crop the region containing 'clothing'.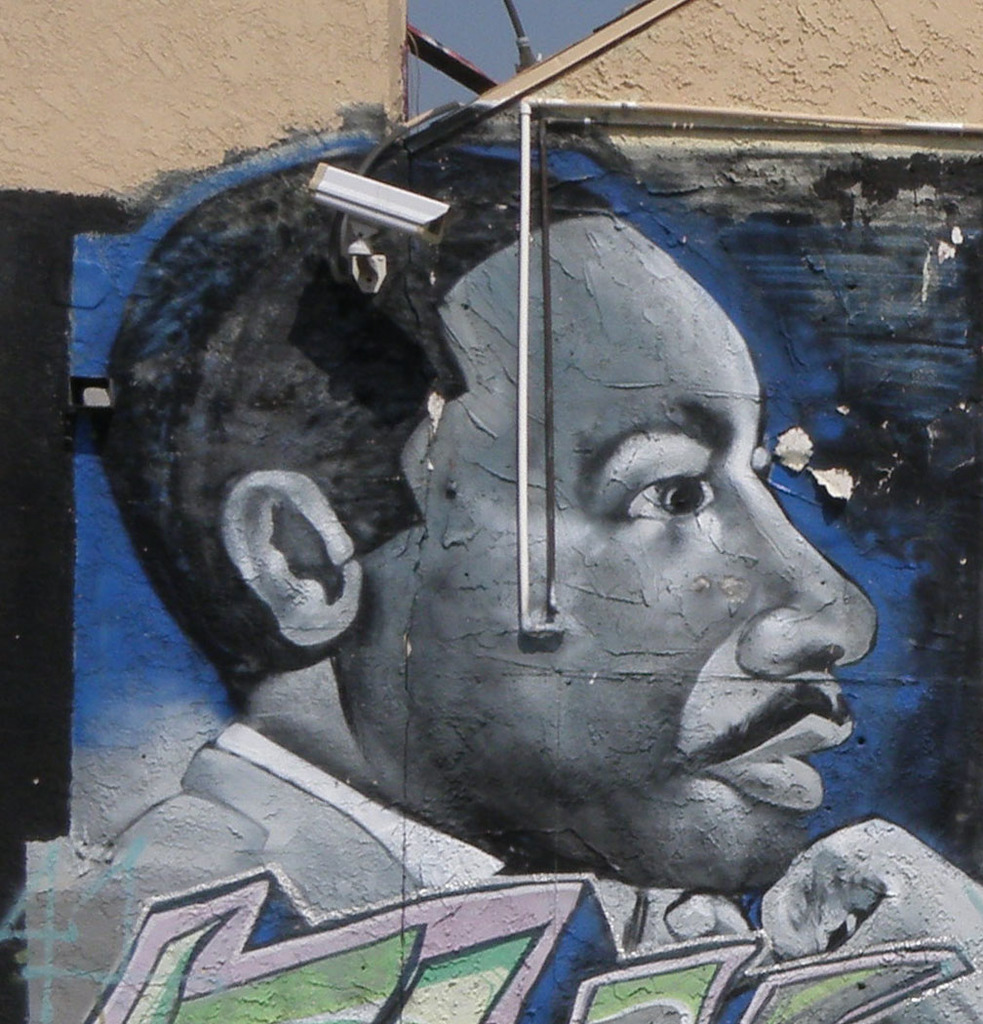
Crop region: crop(75, 726, 818, 1023).
